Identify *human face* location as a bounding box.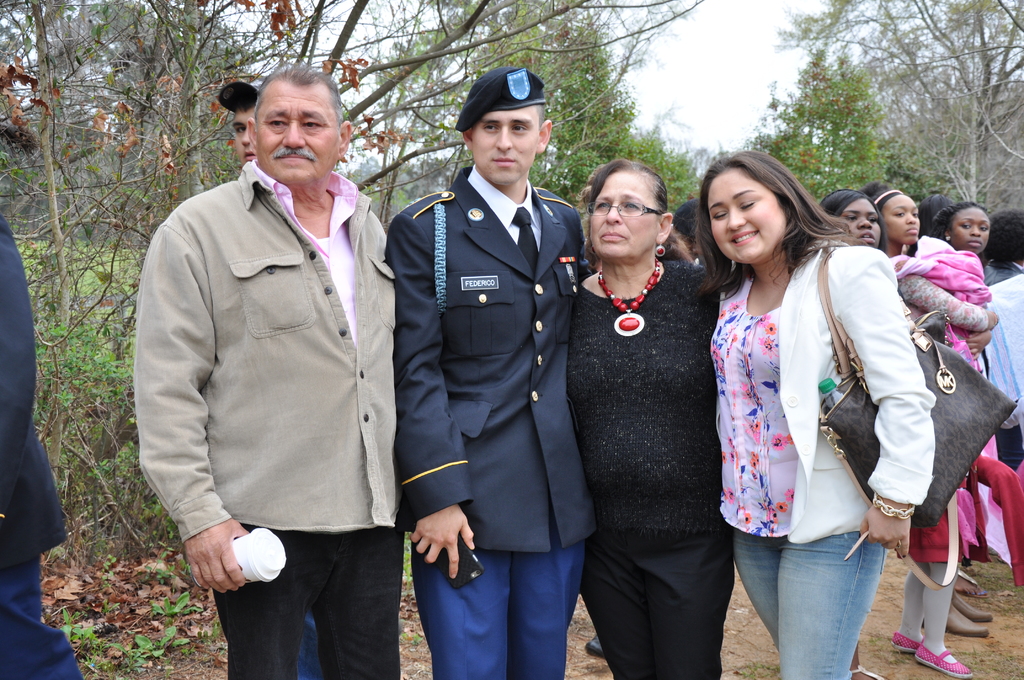
[x1=873, y1=181, x2=925, y2=249].
